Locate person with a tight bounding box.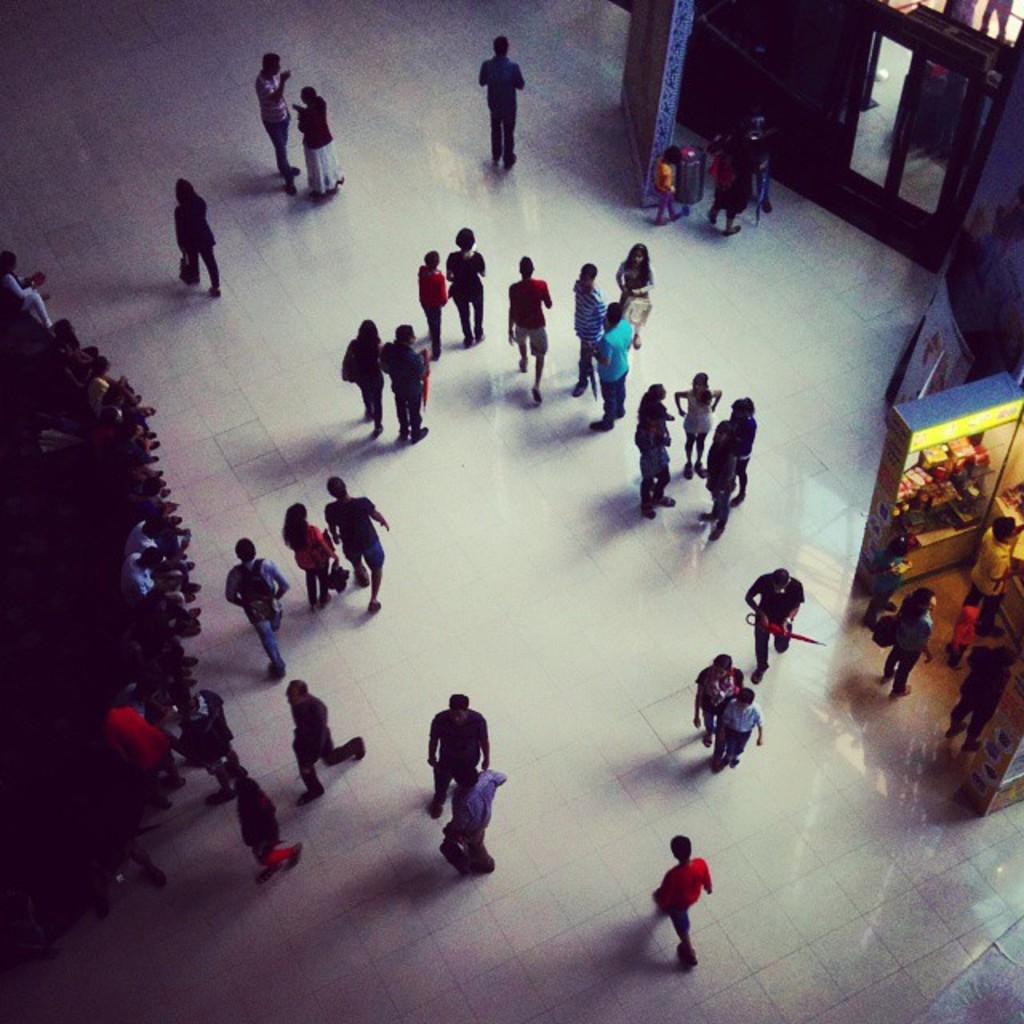
[730, 397, 755, 504].
